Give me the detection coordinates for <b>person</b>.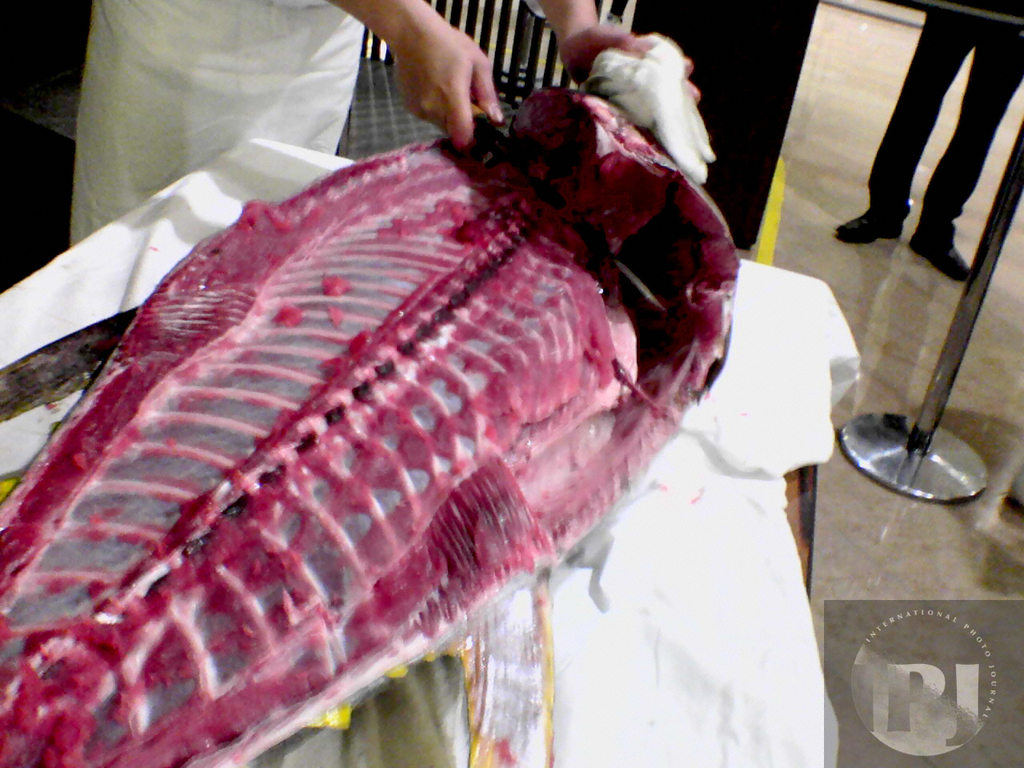
(x1=831, y1=0, x2=1023, y2=280).
